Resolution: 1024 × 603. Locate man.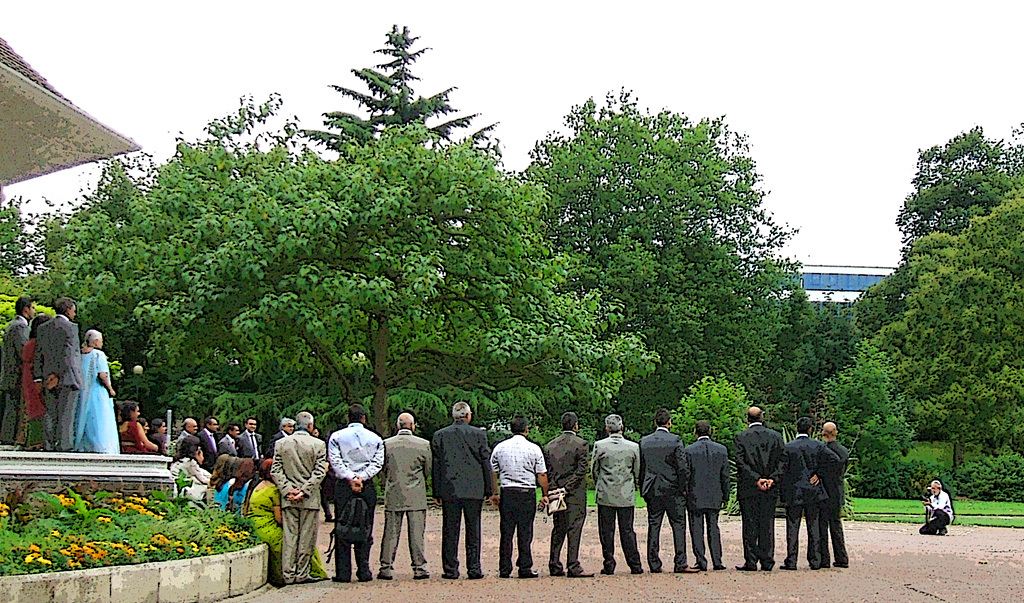
{"x1": 688, "y1": 417, "x2": 731, "y2": 572}.
